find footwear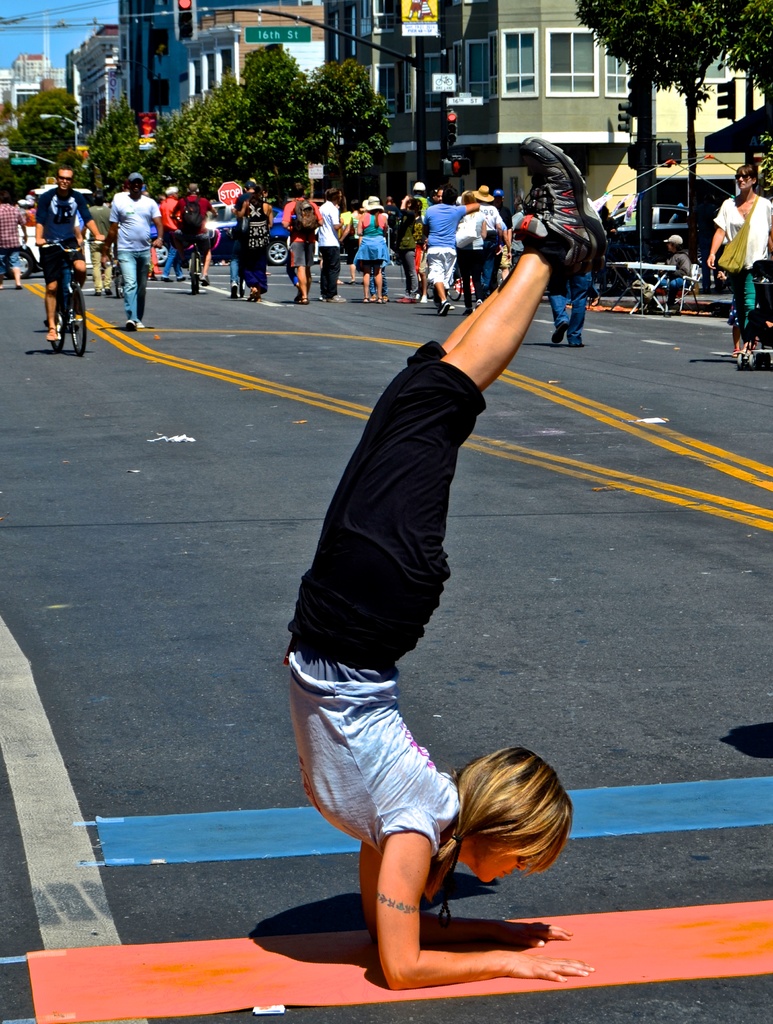
<bbox>136, 318, 145, 332</bbox>
